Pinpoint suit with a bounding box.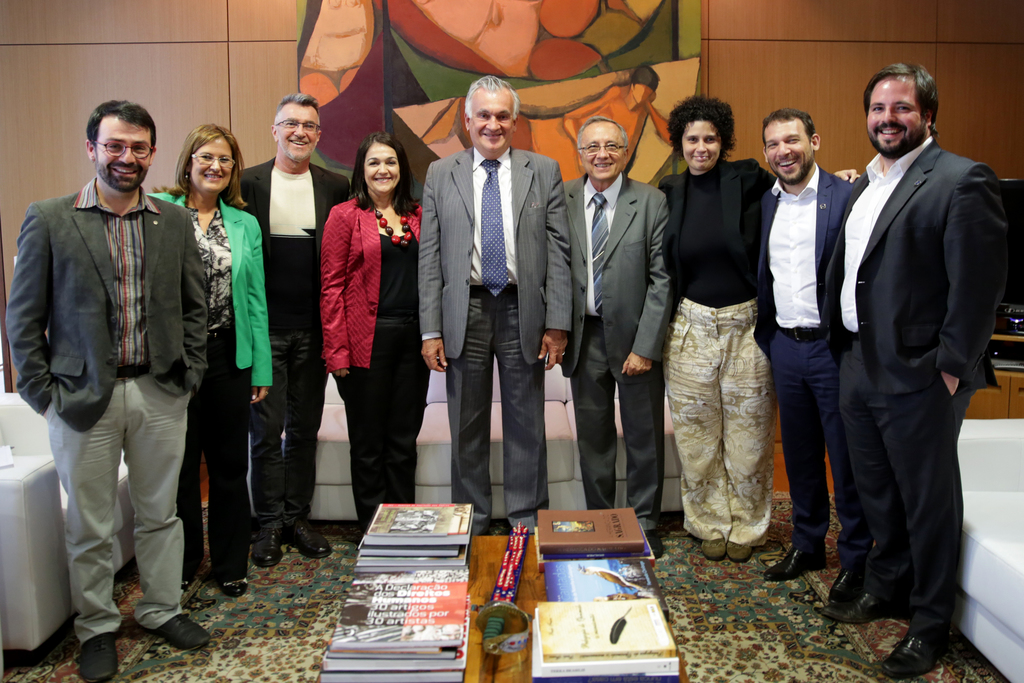
755:165:863:564.
